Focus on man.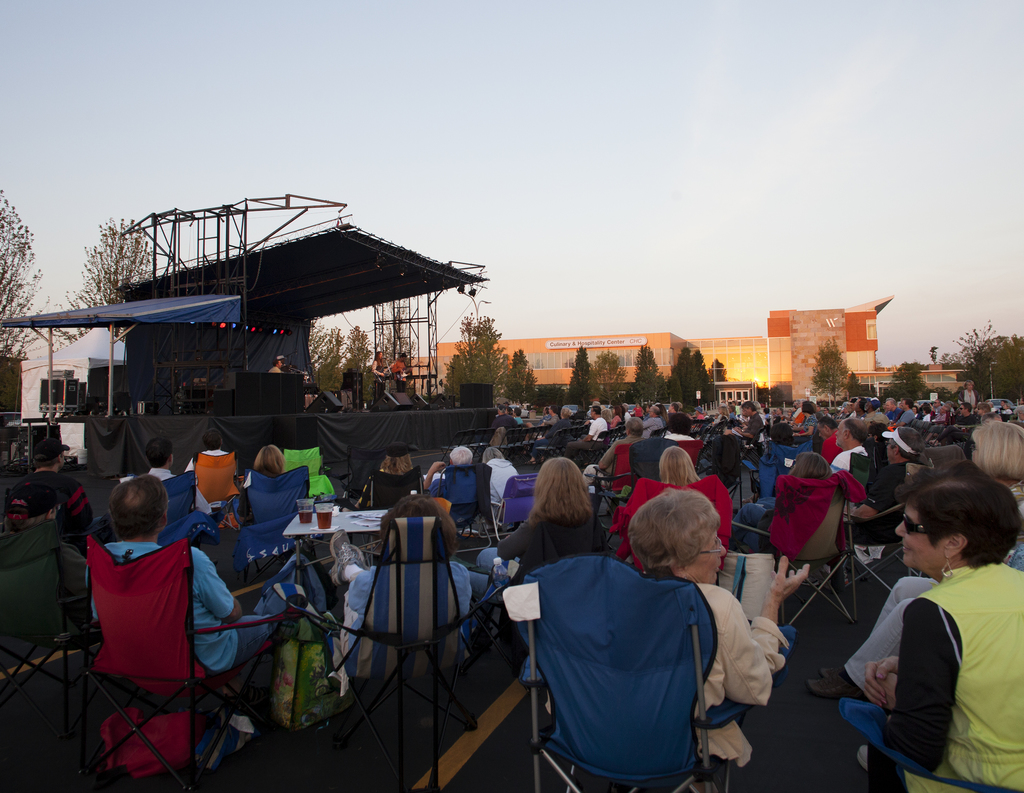
Focused at select_region(884, 396, 901, 420).
